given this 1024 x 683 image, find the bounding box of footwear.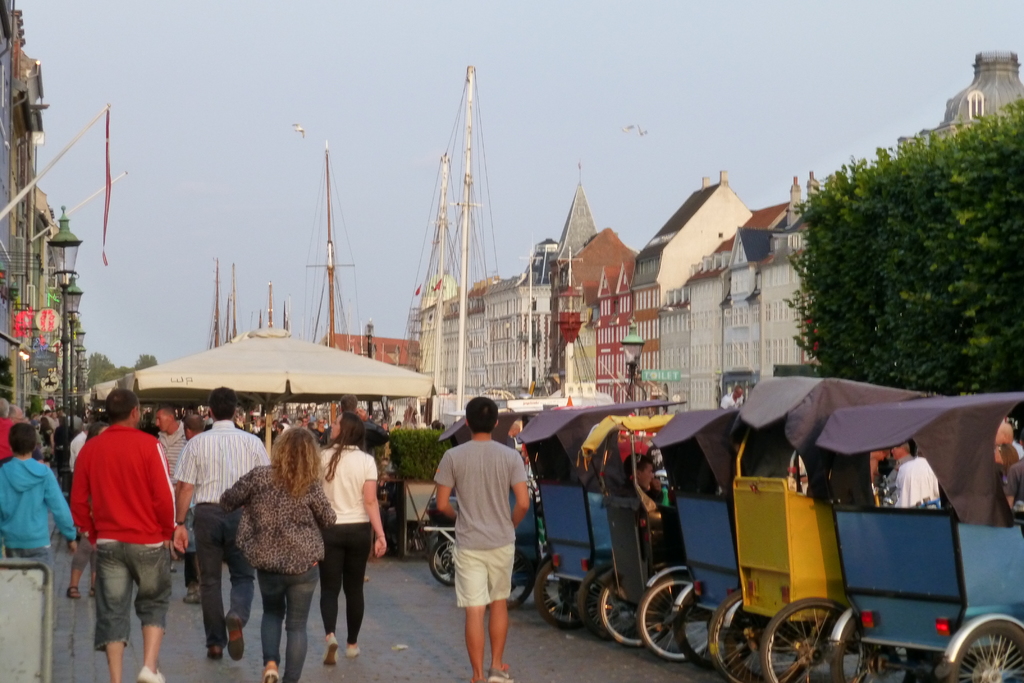
(209, 646, 221, 659).
